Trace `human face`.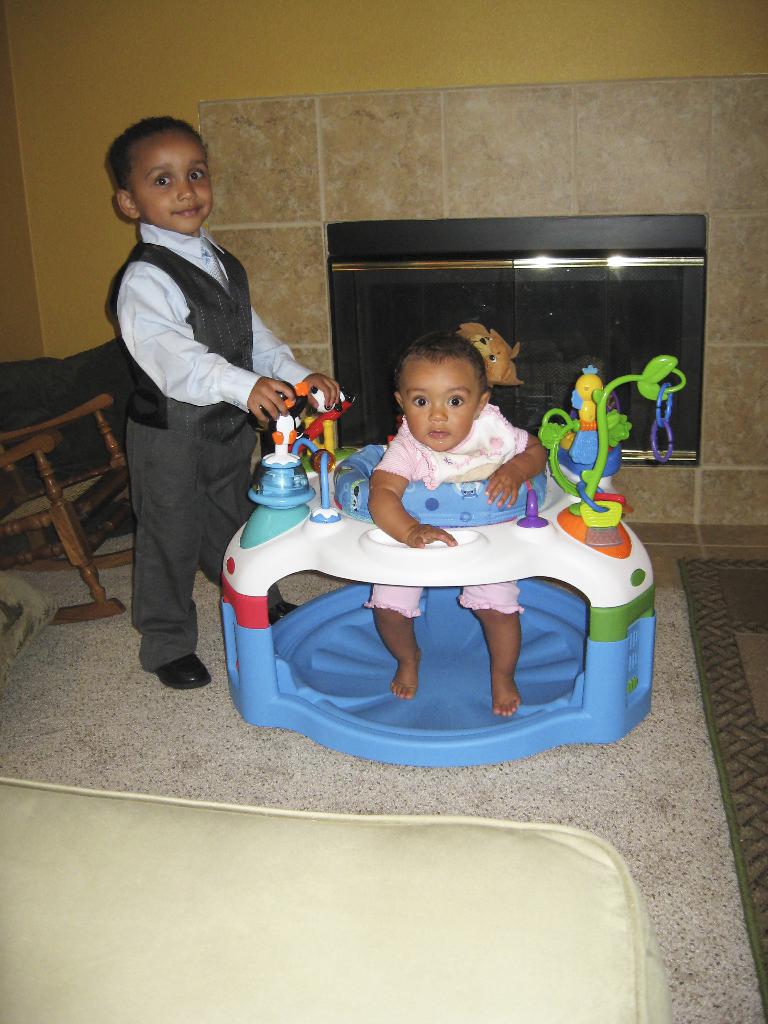
Traced to <bbox>399, 355, 481, 454</bbox>.
